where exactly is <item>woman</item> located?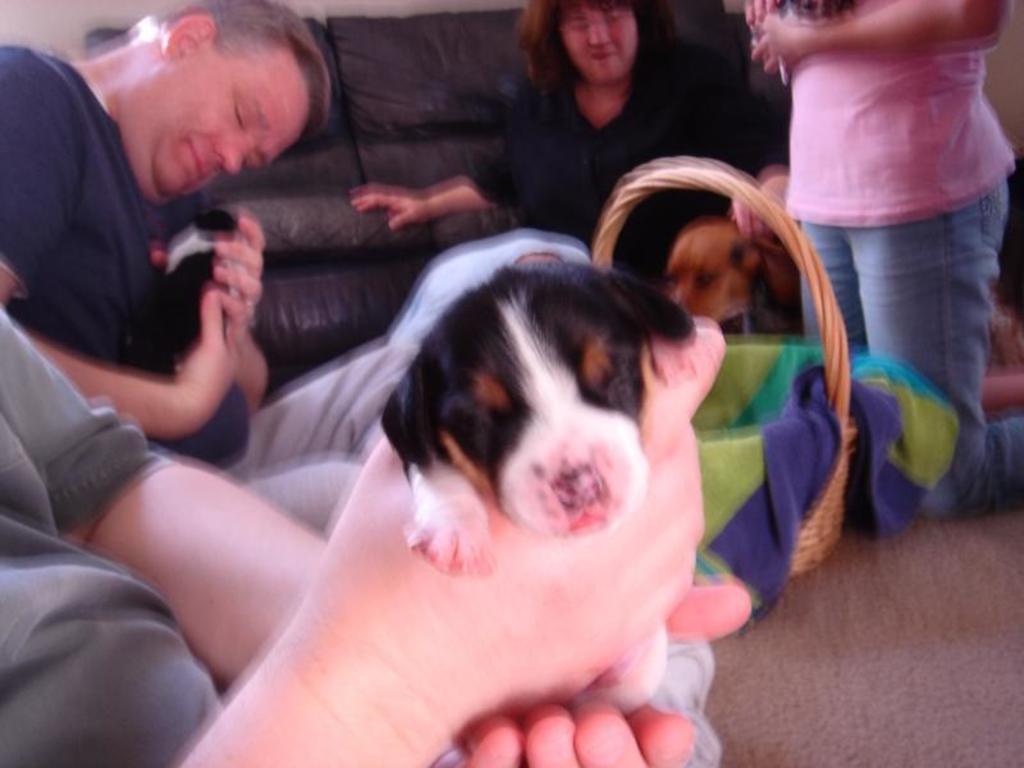
Its bounding box is {"left": 742, "top": 0, "right": 1023, "bottom": 527}.
